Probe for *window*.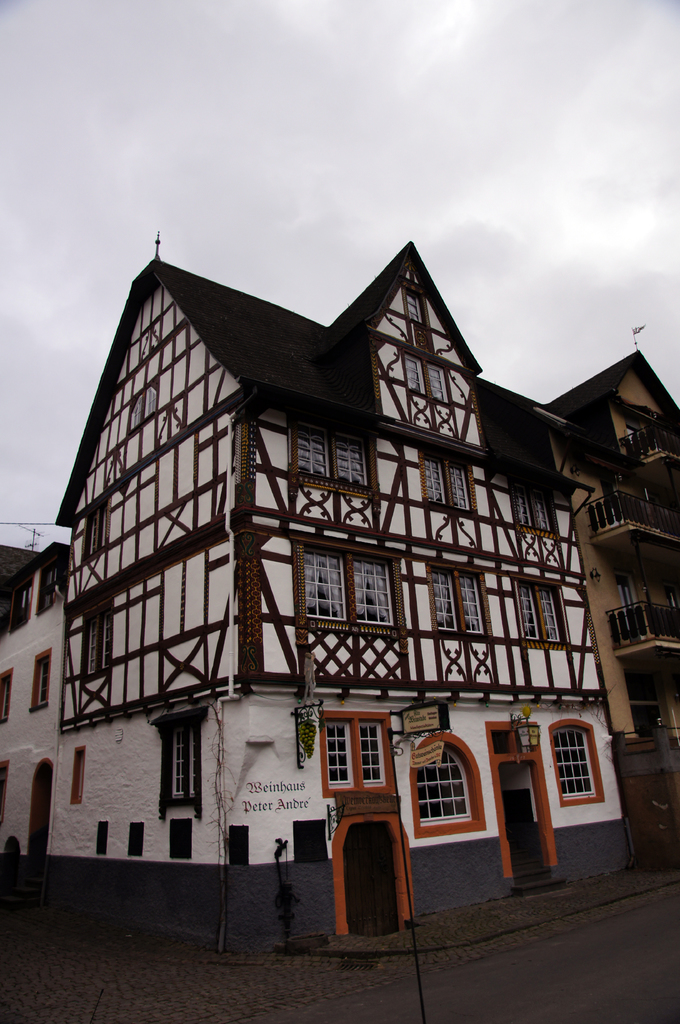
Probe result: region(514, 581, 572, 648).
